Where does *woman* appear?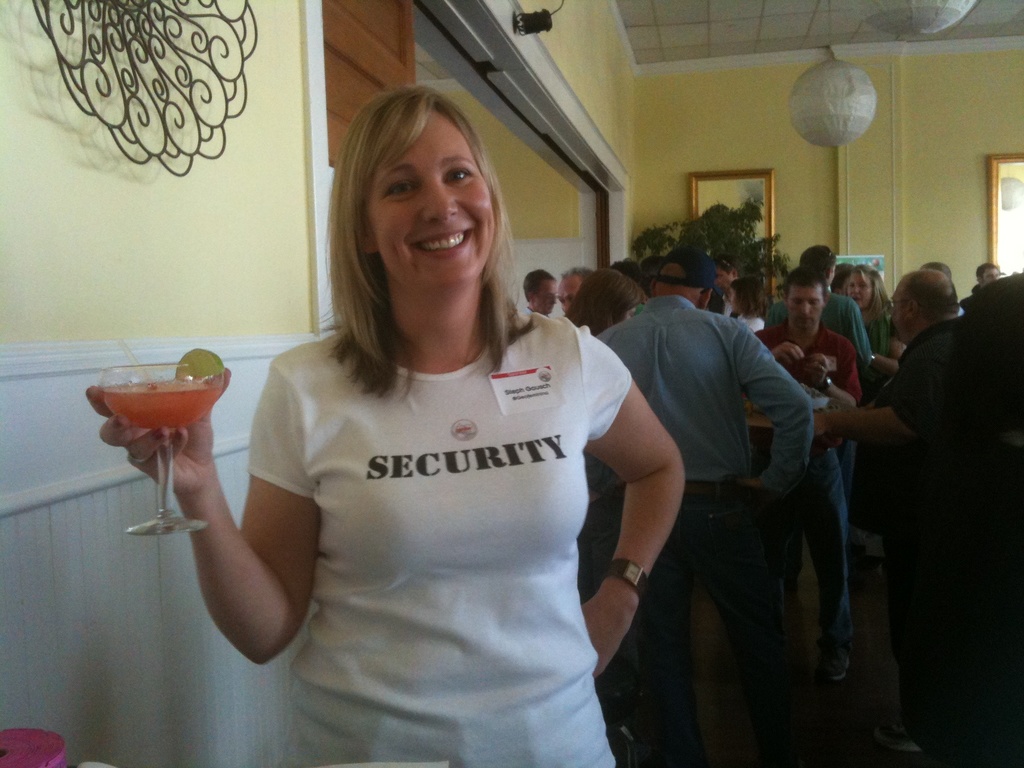
Appears at (566, 268, 644, 741).
